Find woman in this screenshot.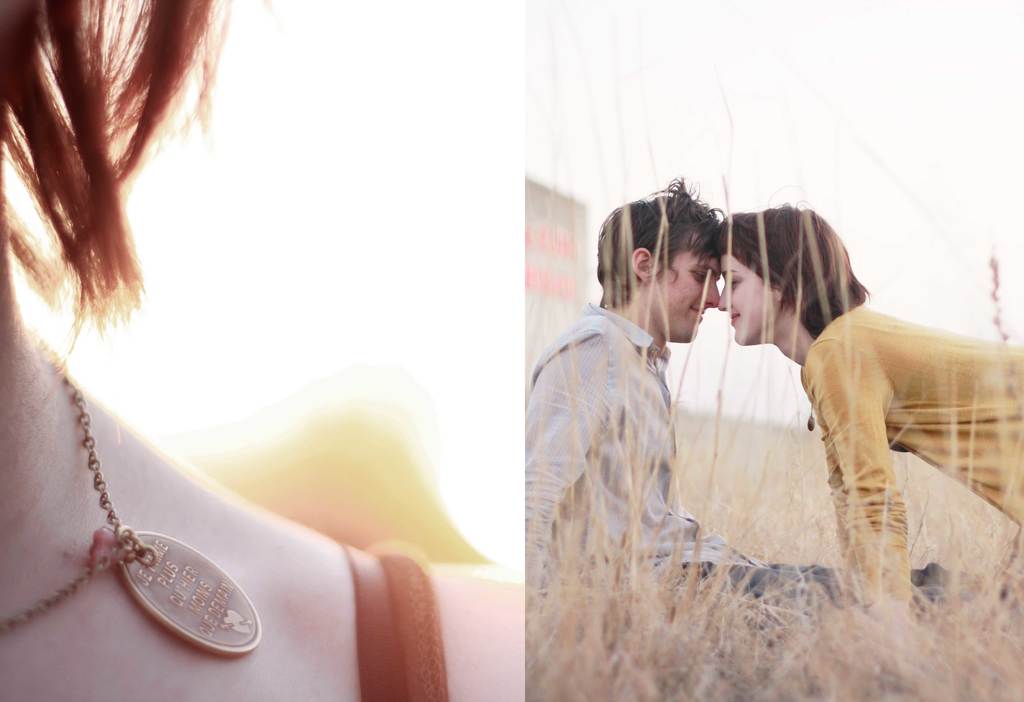
The bounding box for woman is <box>0,0,524,701</box>.
